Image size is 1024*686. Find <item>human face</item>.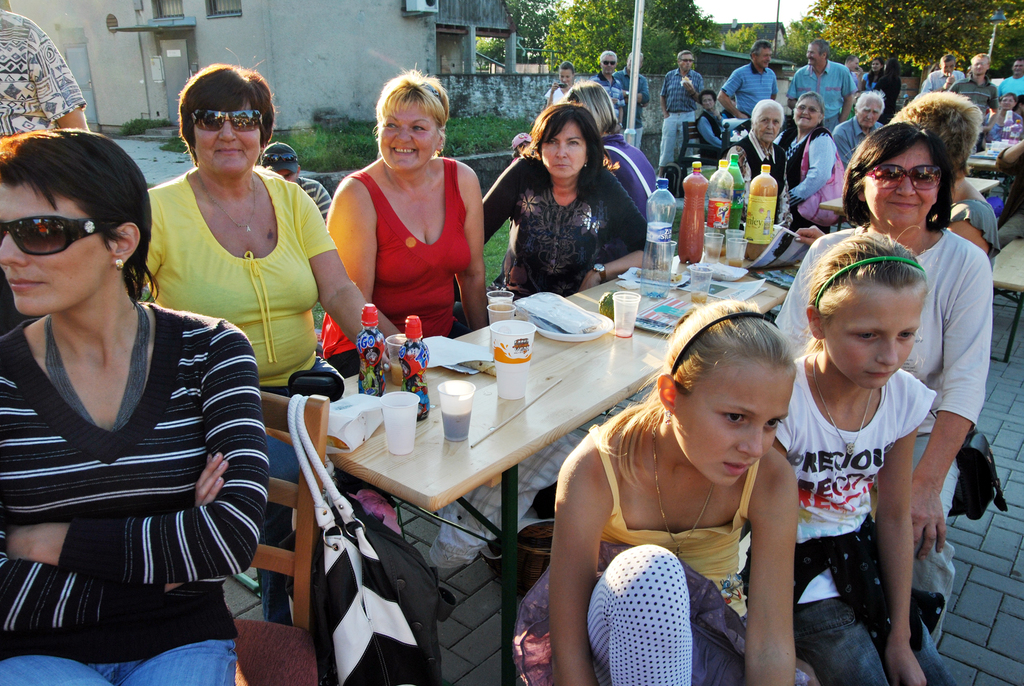
left=794, top=97, right=819, bottom=127.
